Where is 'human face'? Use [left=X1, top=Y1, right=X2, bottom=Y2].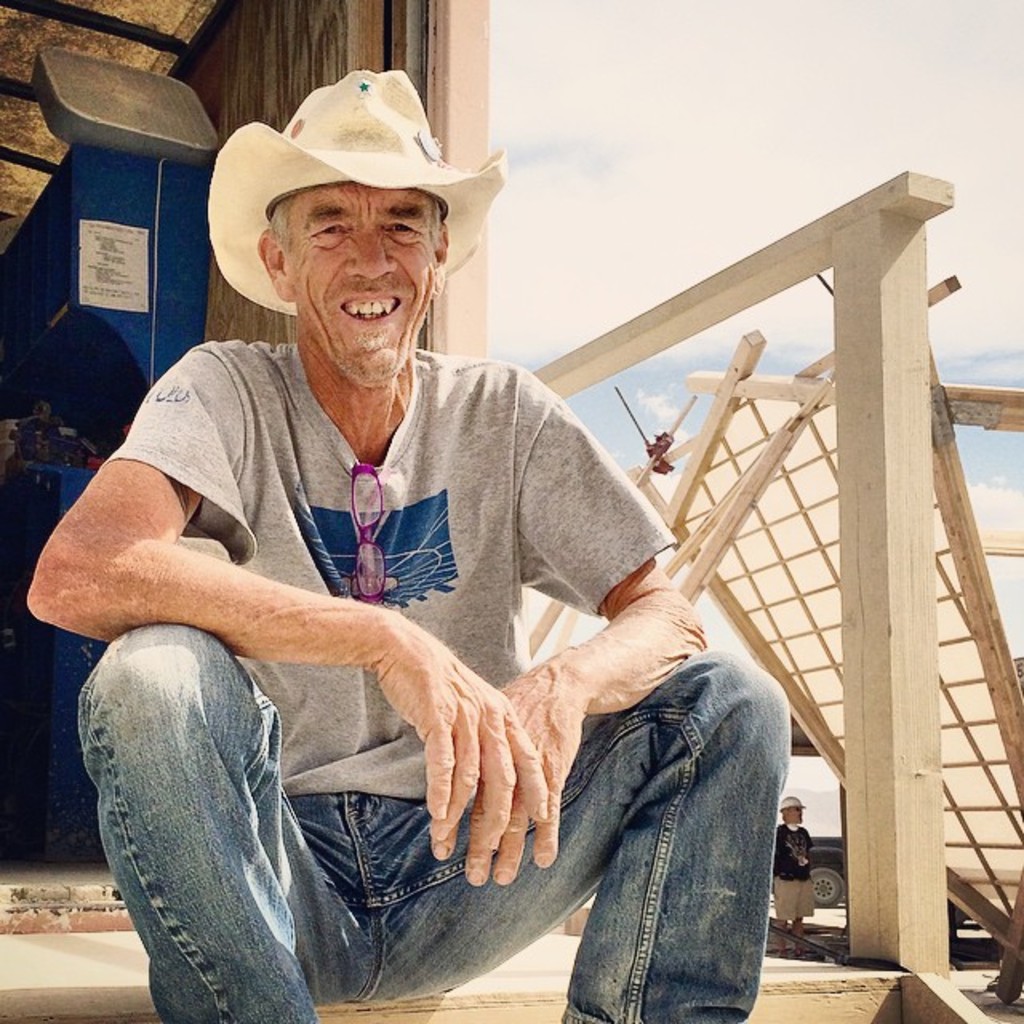
[left=291, top=179, right=435, bottom=387].
